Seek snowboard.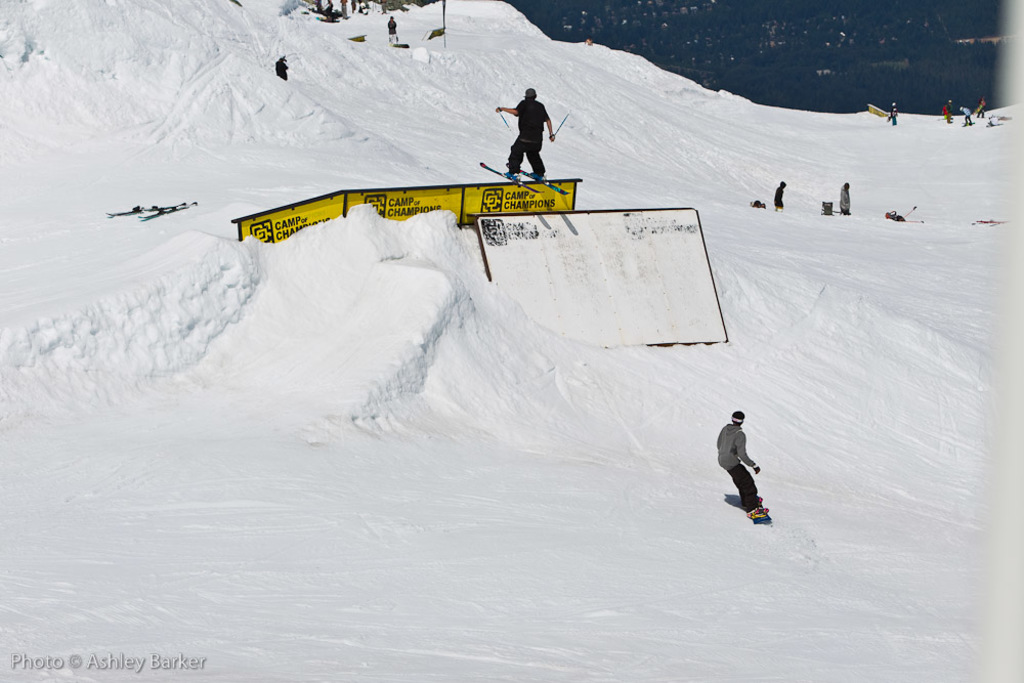
751, 498, 771, 526.
